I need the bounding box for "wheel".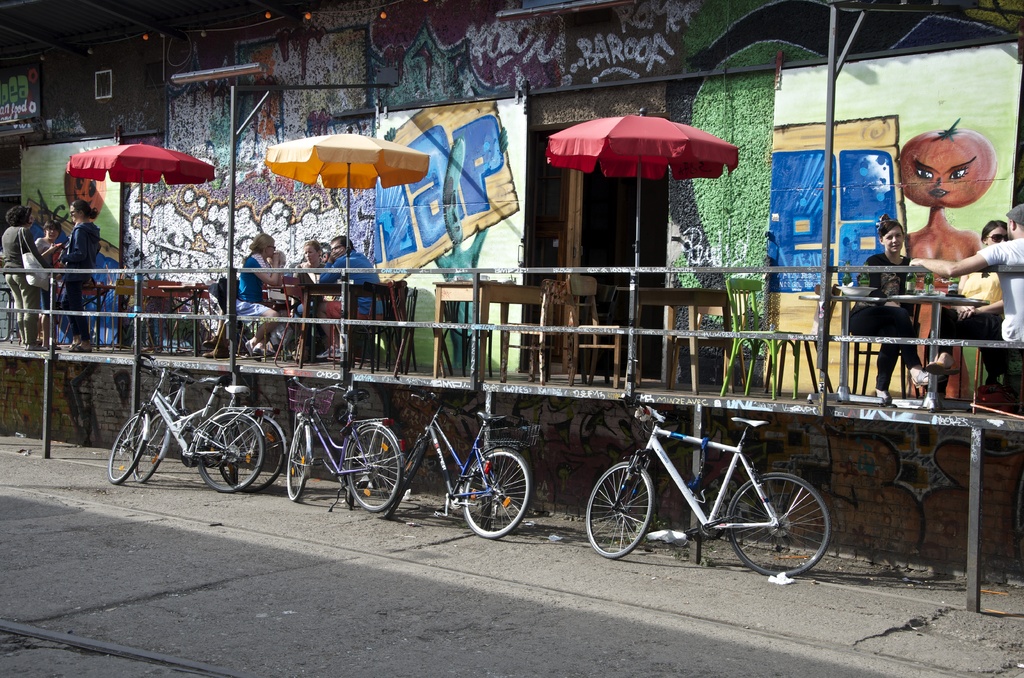
Here it is: pyautogui.locateOnScreen(454, 451, 535, 536).
